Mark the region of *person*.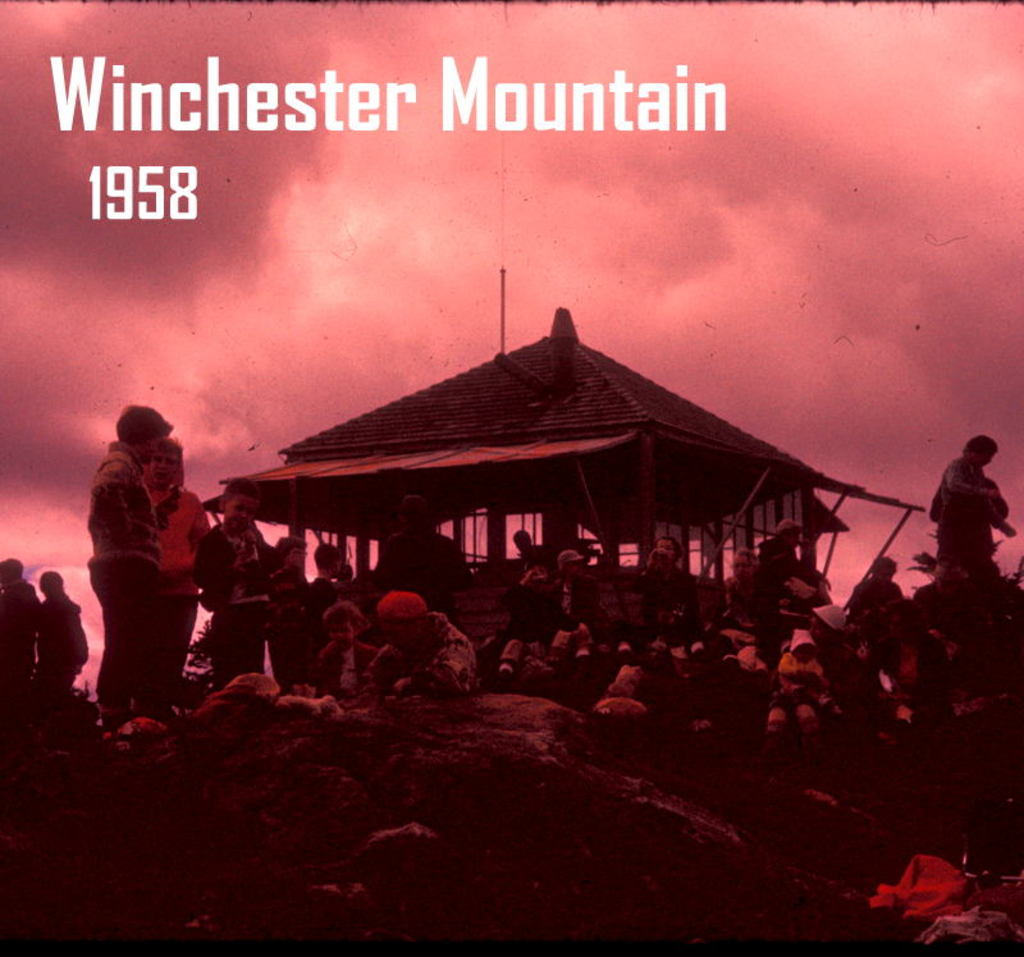
Region: (x1=81, y1=407, x2=166, y2=729).
